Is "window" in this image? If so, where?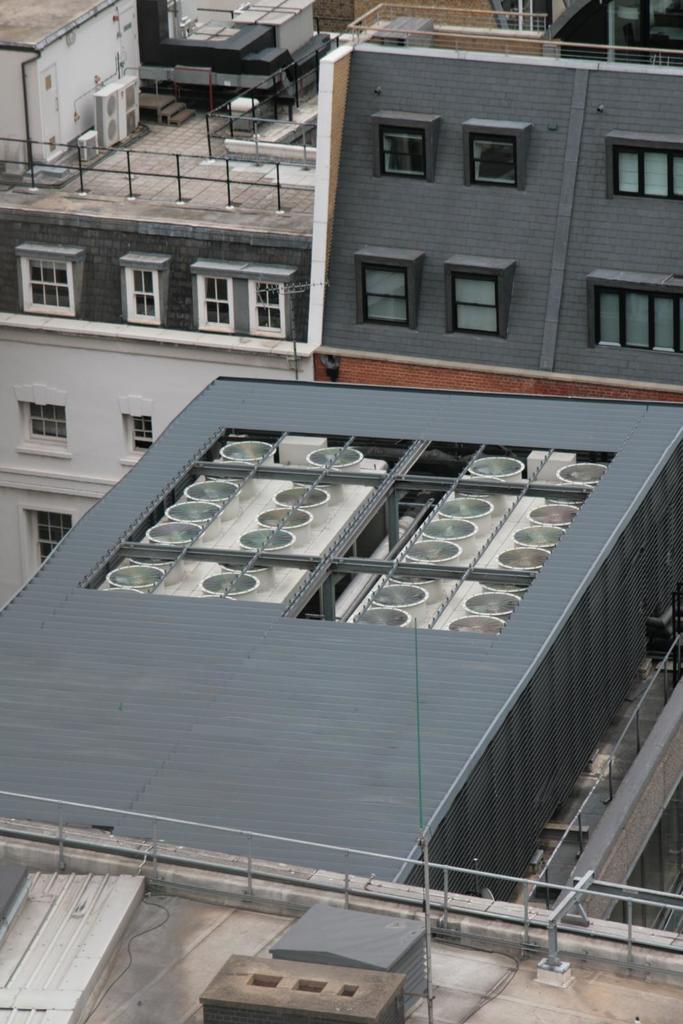
Yes, at 602 132 682 202.
